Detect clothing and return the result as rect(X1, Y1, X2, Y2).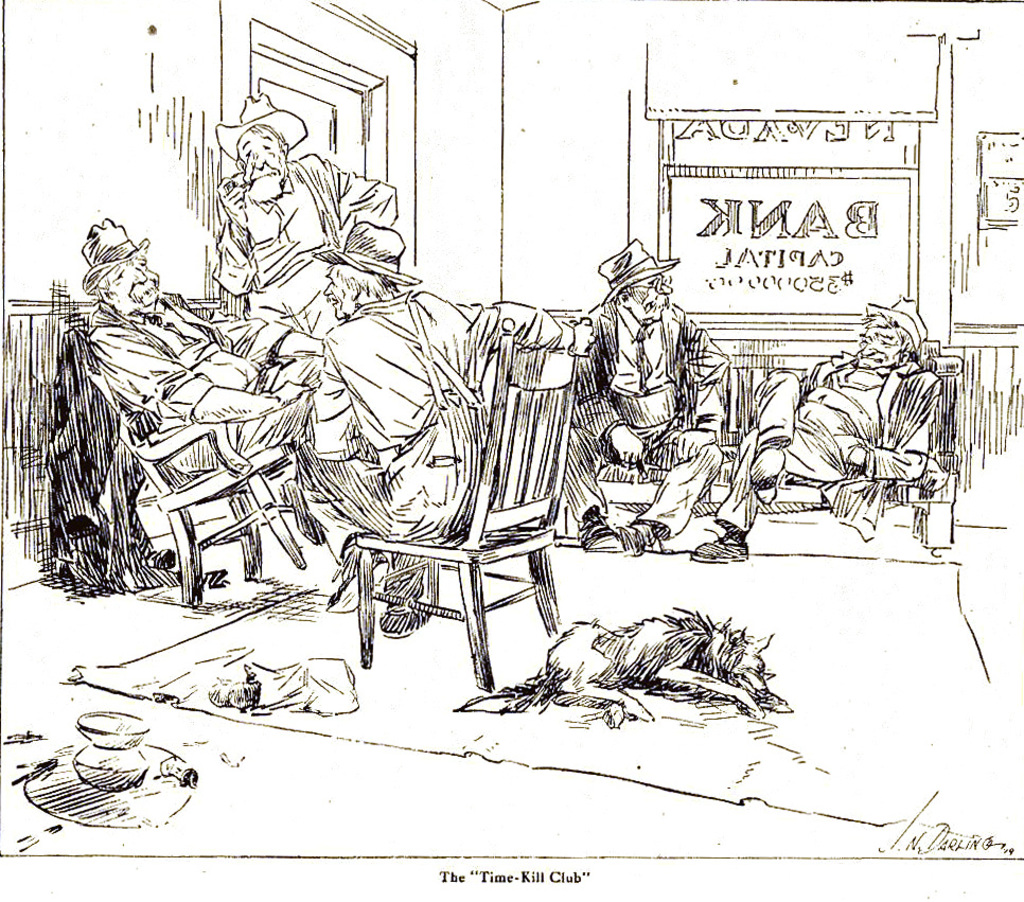
rect(293, 295, 575, 540).
